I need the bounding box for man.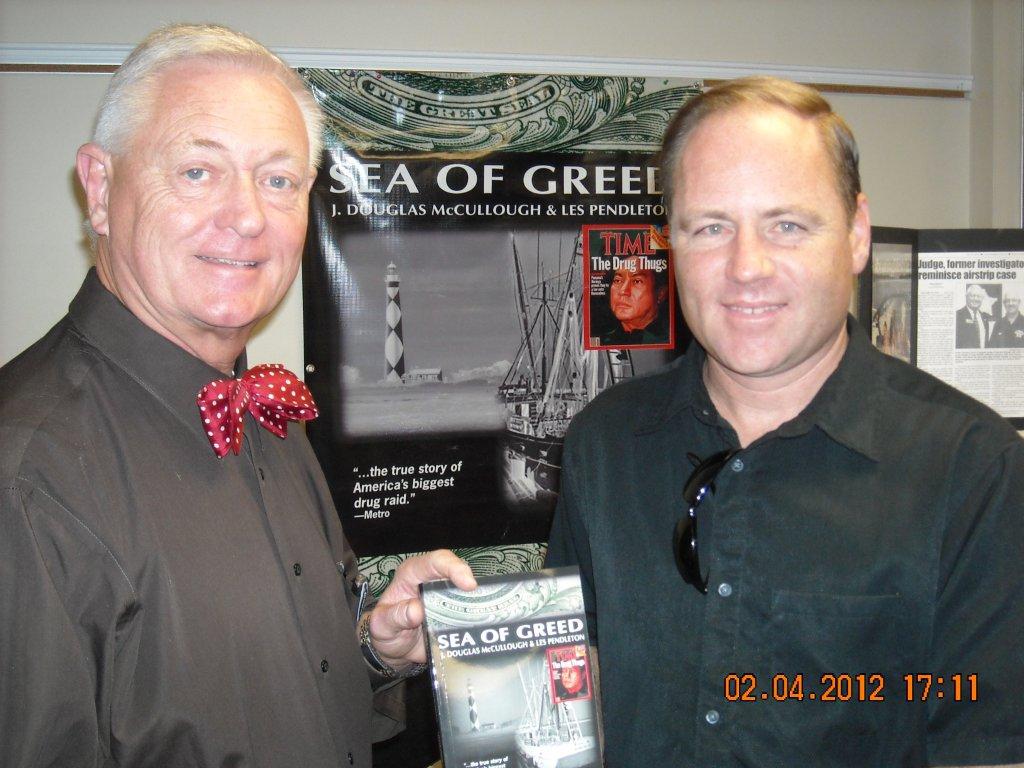
Here it is: [left=36, top=21, right=457, bottom=749].
